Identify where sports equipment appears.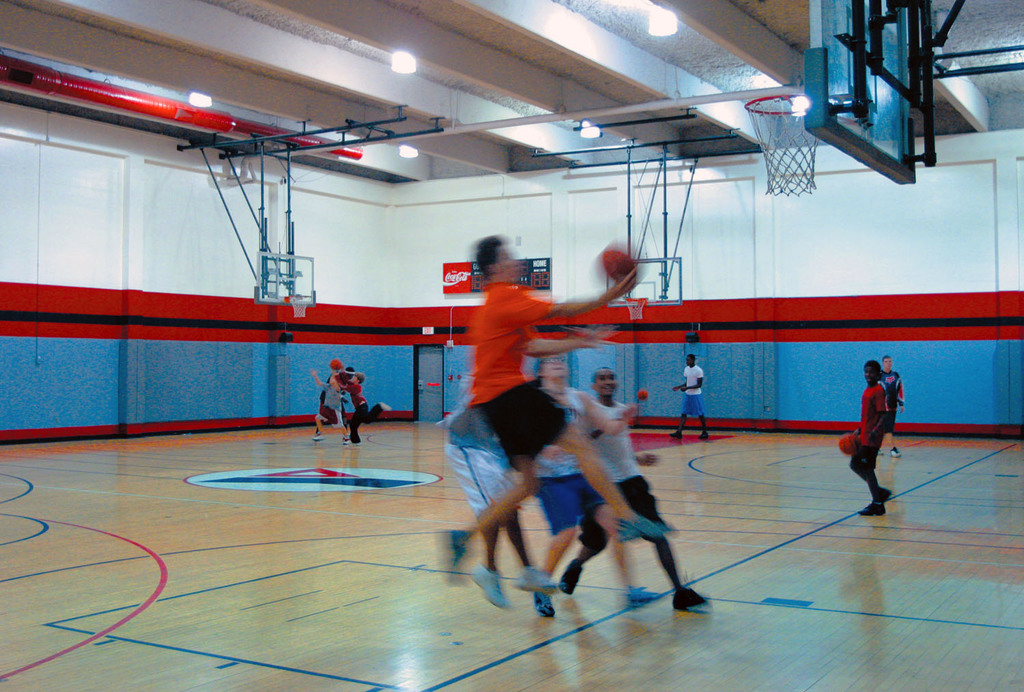
Appears at pyautogui.locateOnScreen(507, 560, 556, 592).
